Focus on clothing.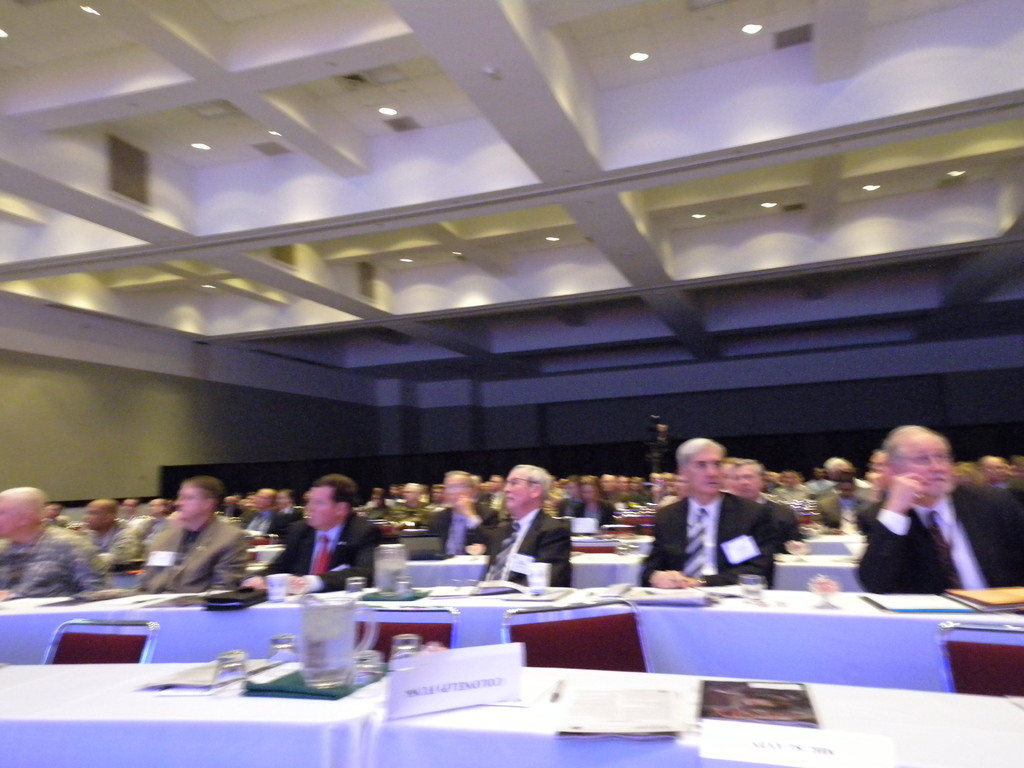
Focused at 479,516,570,590.
